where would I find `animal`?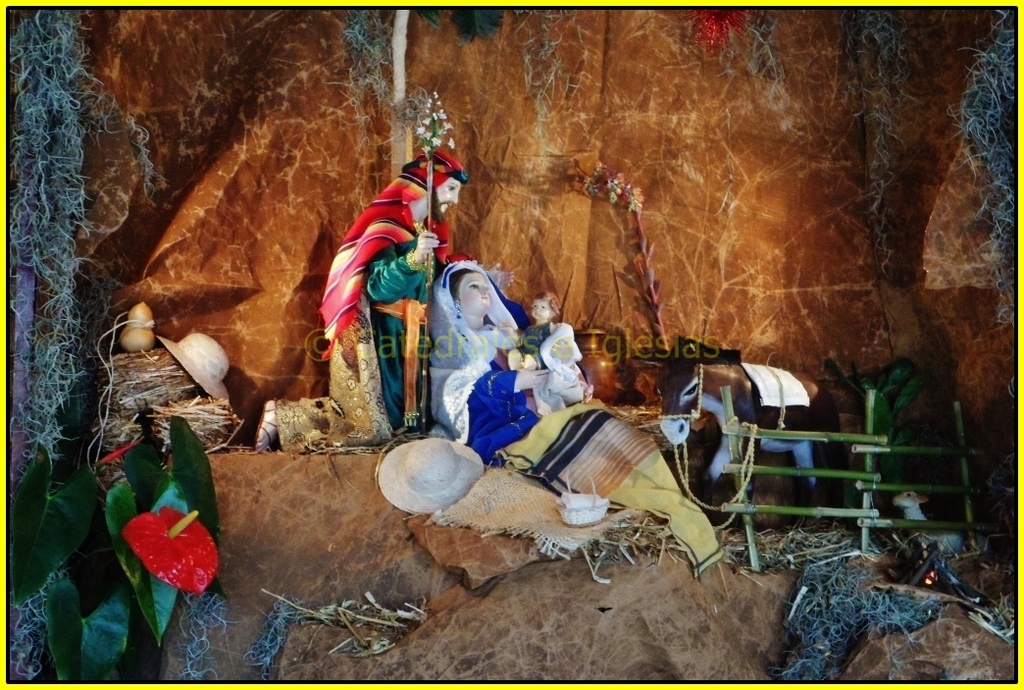
At Rect(889, 492, 981, 551).
